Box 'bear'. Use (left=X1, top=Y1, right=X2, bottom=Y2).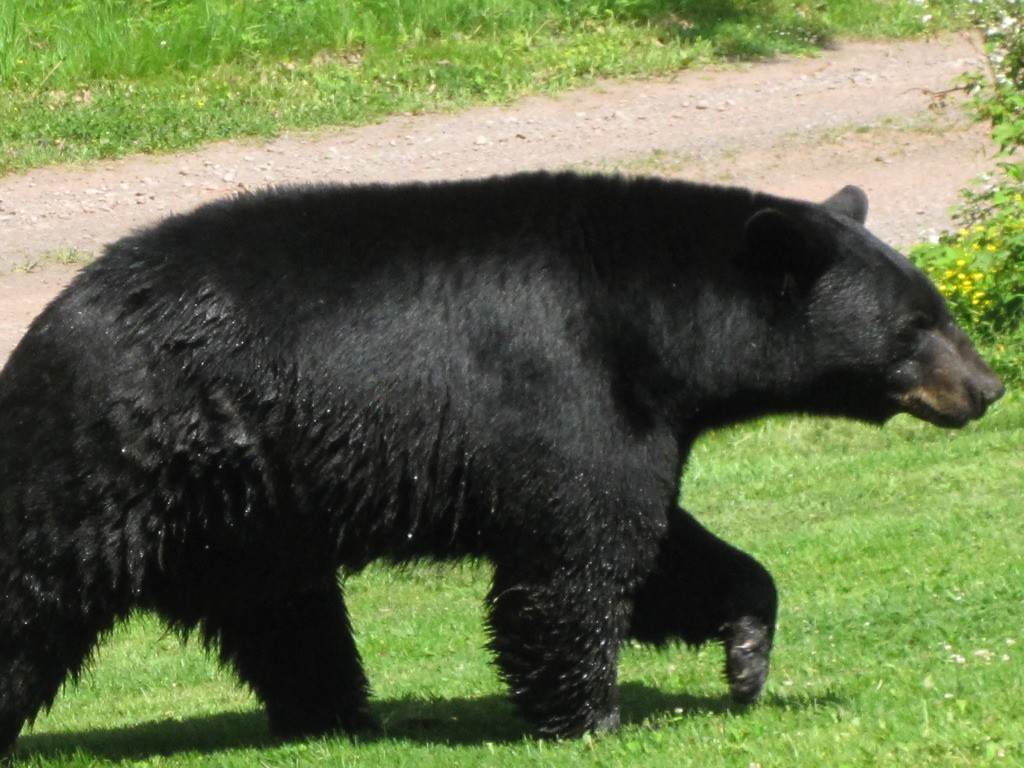
(left=0, top=167, right=1005, bottom=766).
